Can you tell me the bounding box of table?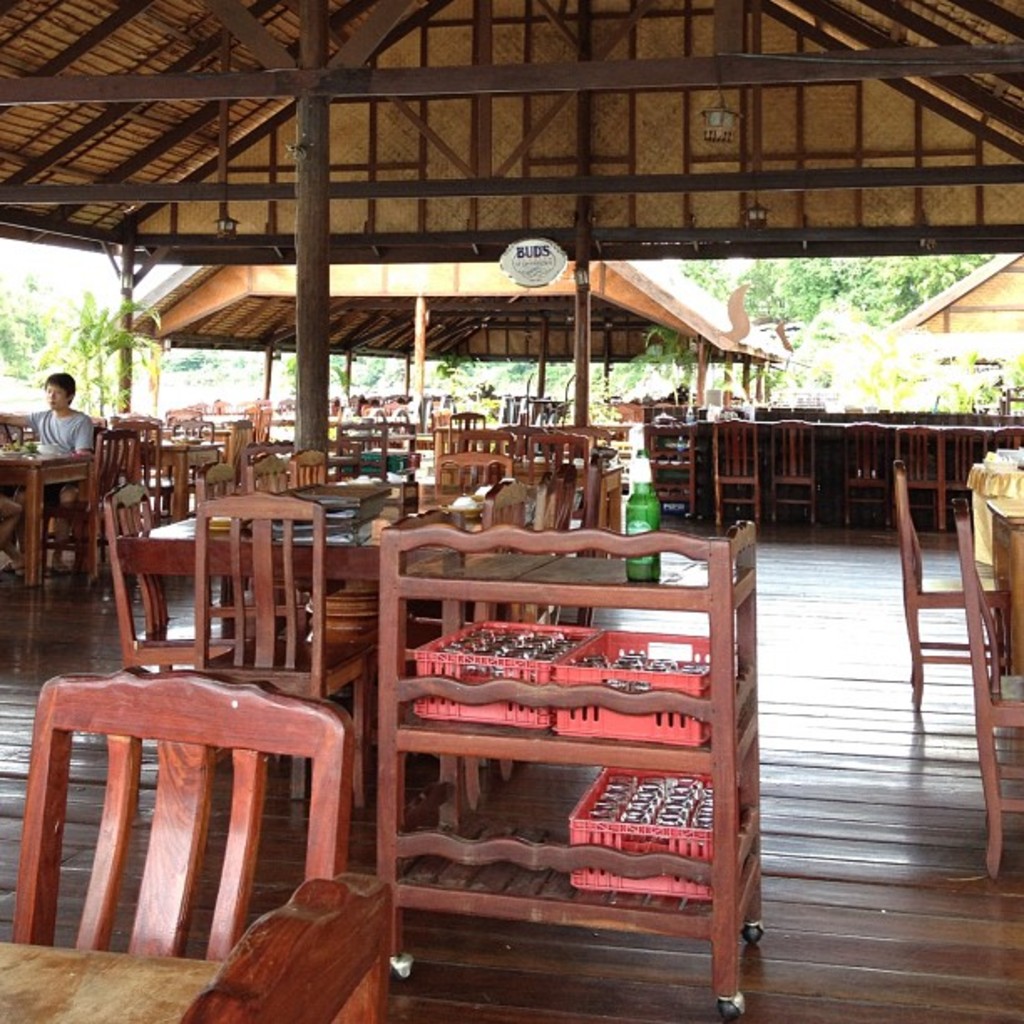
bbox=[0, 452, 97, 584].
